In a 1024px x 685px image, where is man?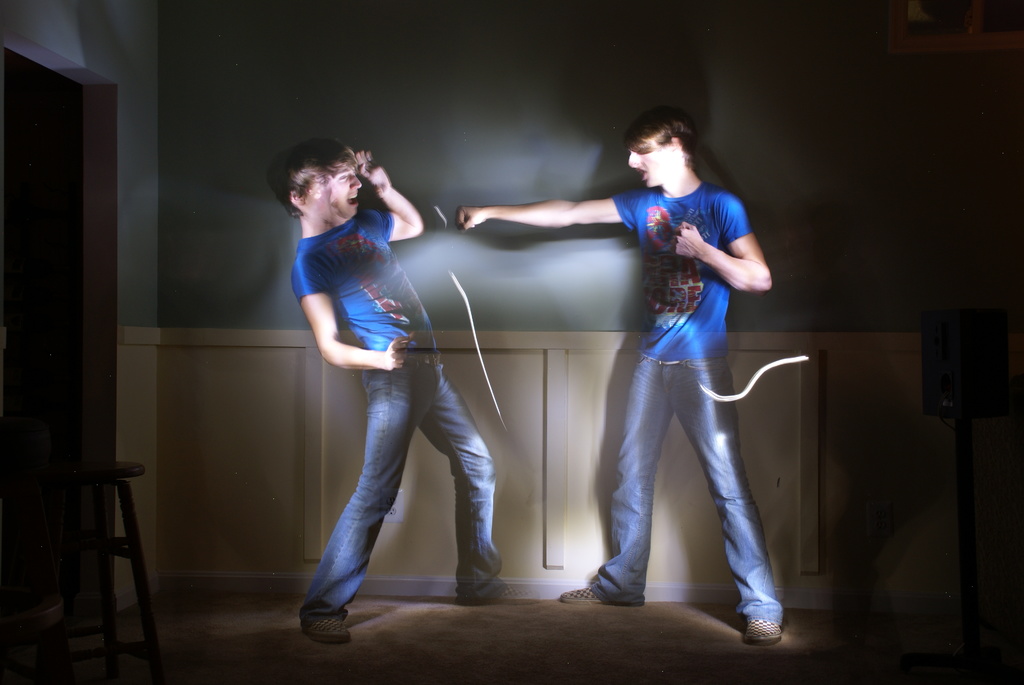
<box>296,130,536,636</box>.
